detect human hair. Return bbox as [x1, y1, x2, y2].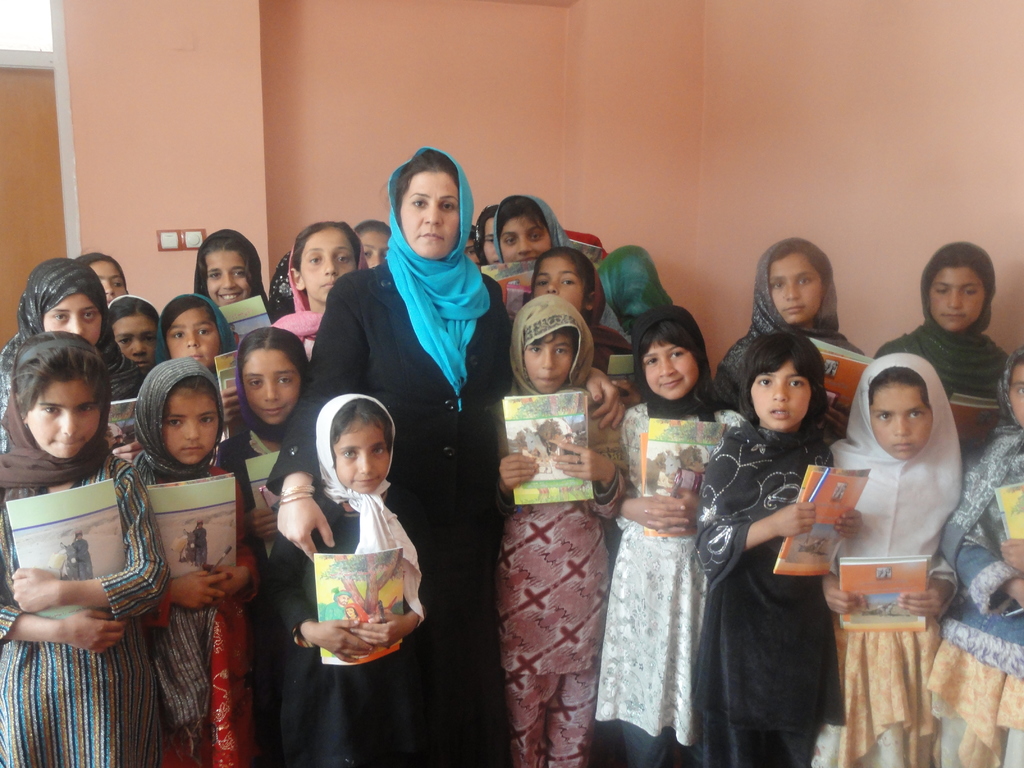
[166, 292, 217, 339].
